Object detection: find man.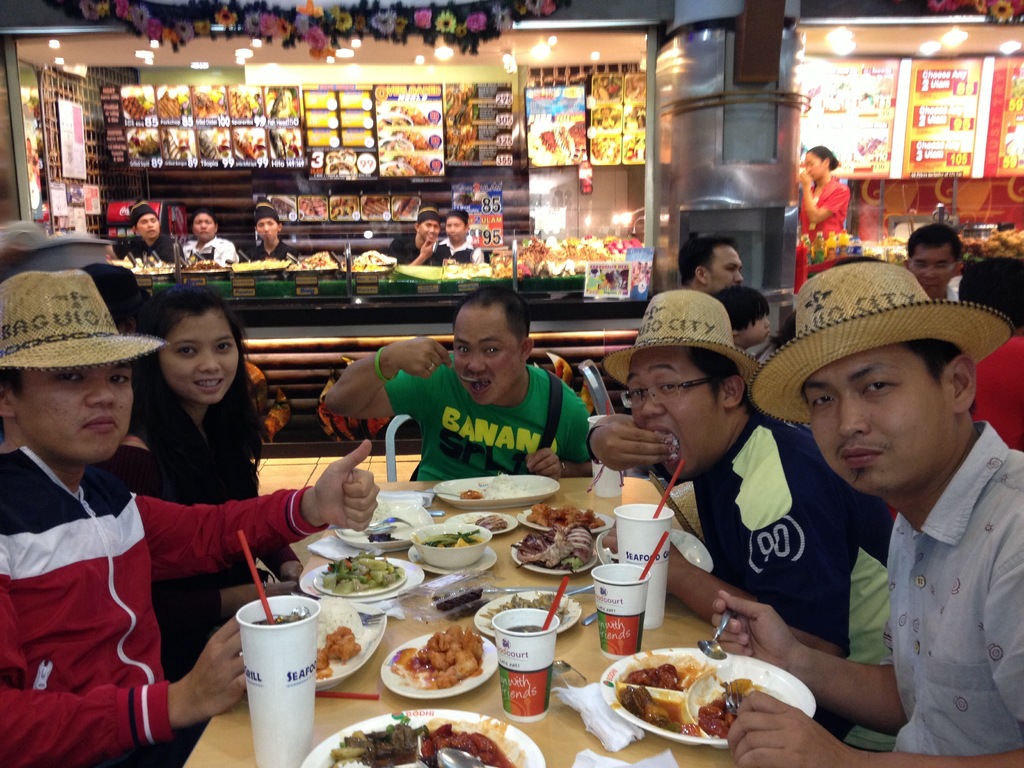
locate(104, 206, 181, 263).
